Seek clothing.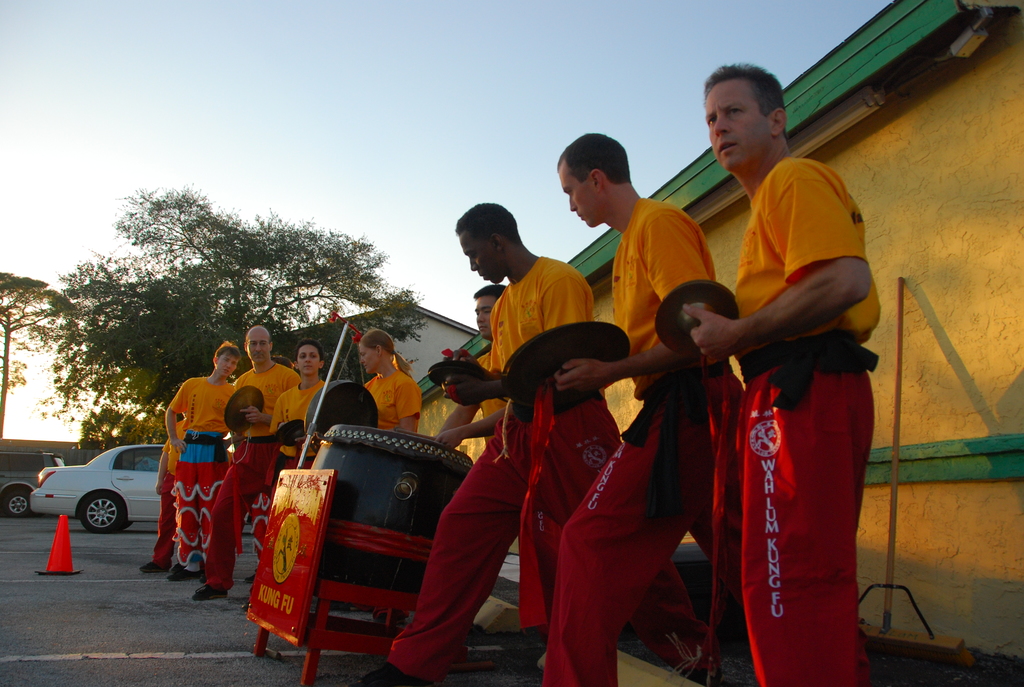
region(170, 356, 309, 567).
